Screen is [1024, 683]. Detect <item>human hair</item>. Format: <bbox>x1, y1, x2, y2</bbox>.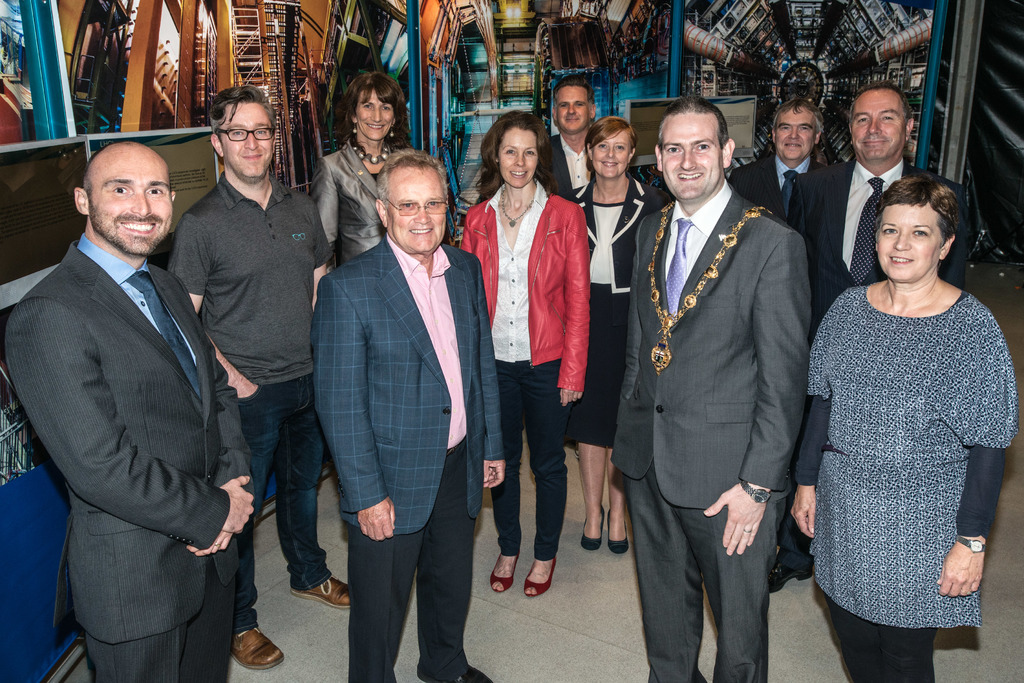
<bbox>879, 173, 970, 273</bbox>.
